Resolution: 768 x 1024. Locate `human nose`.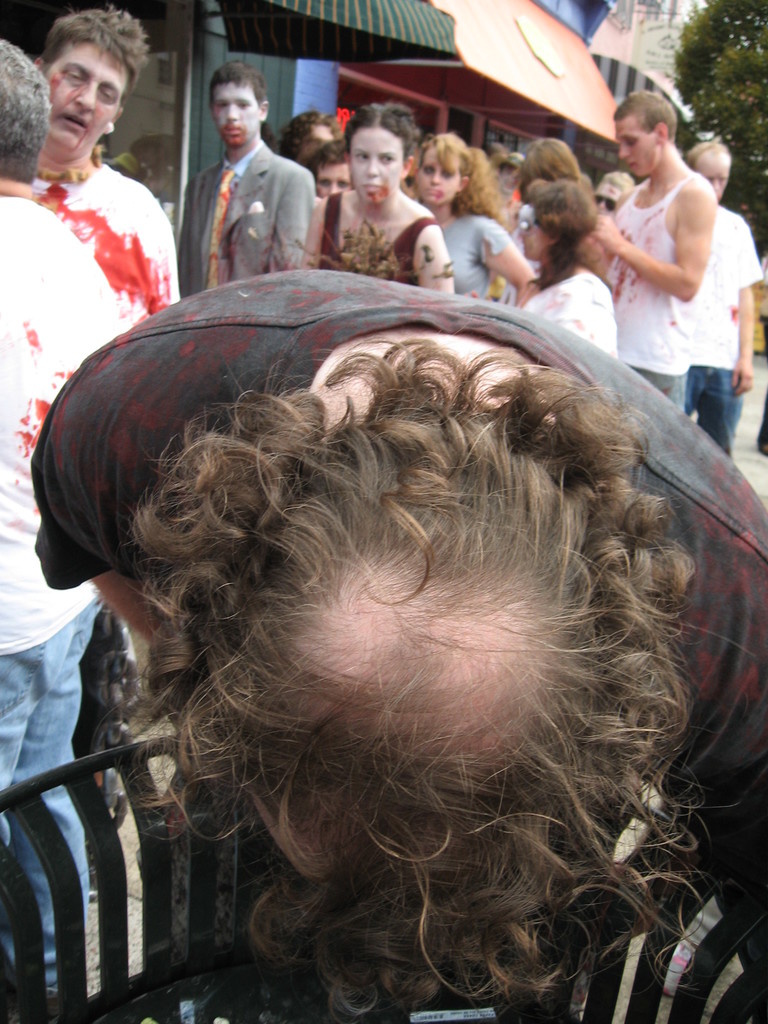
618:138:628:156.
